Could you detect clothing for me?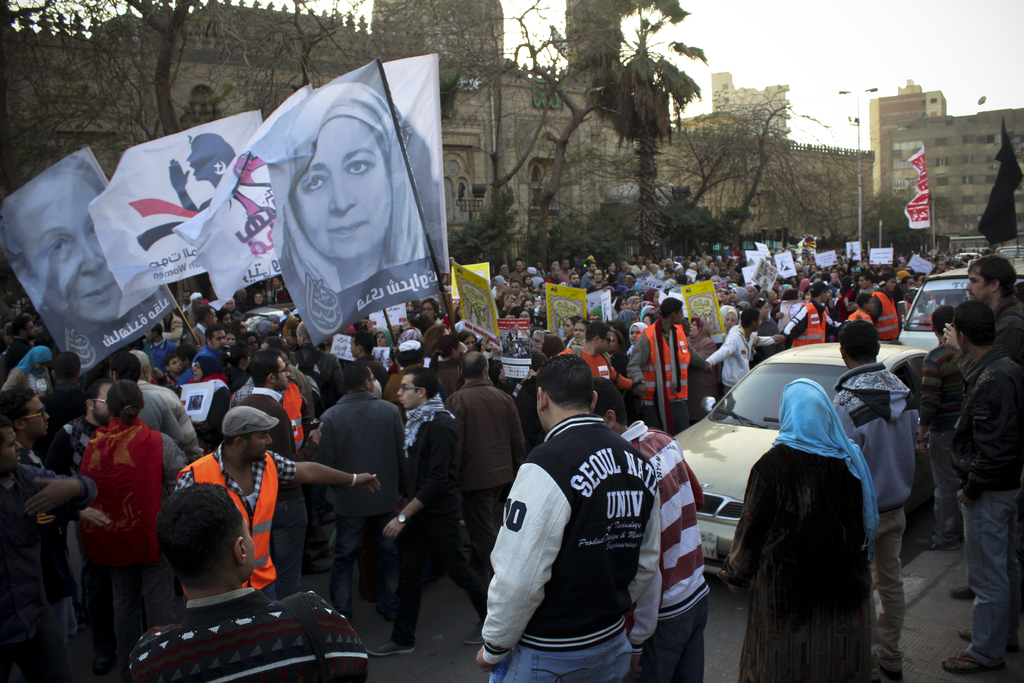
Detection result: box(726, 378, 877, 682).
